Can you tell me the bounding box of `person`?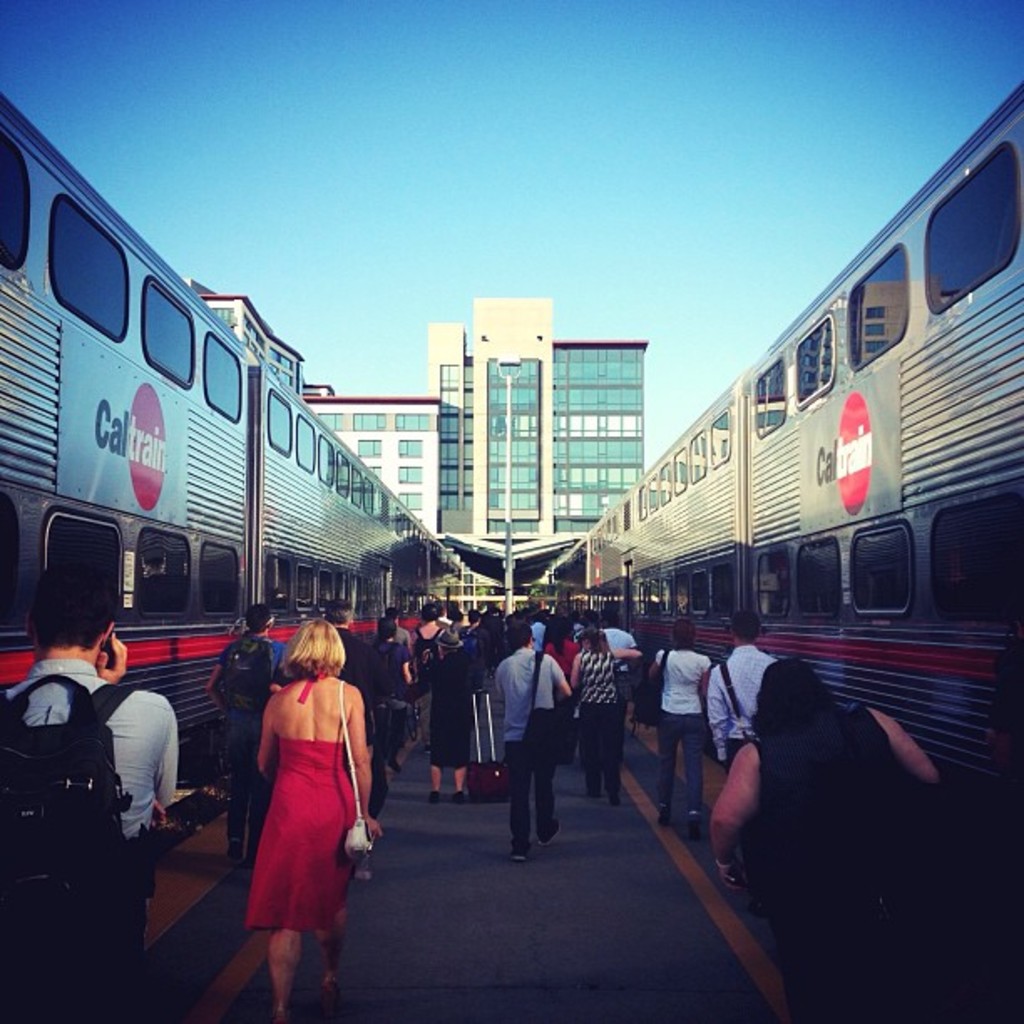
BBox(408, 621, 499, 793).
